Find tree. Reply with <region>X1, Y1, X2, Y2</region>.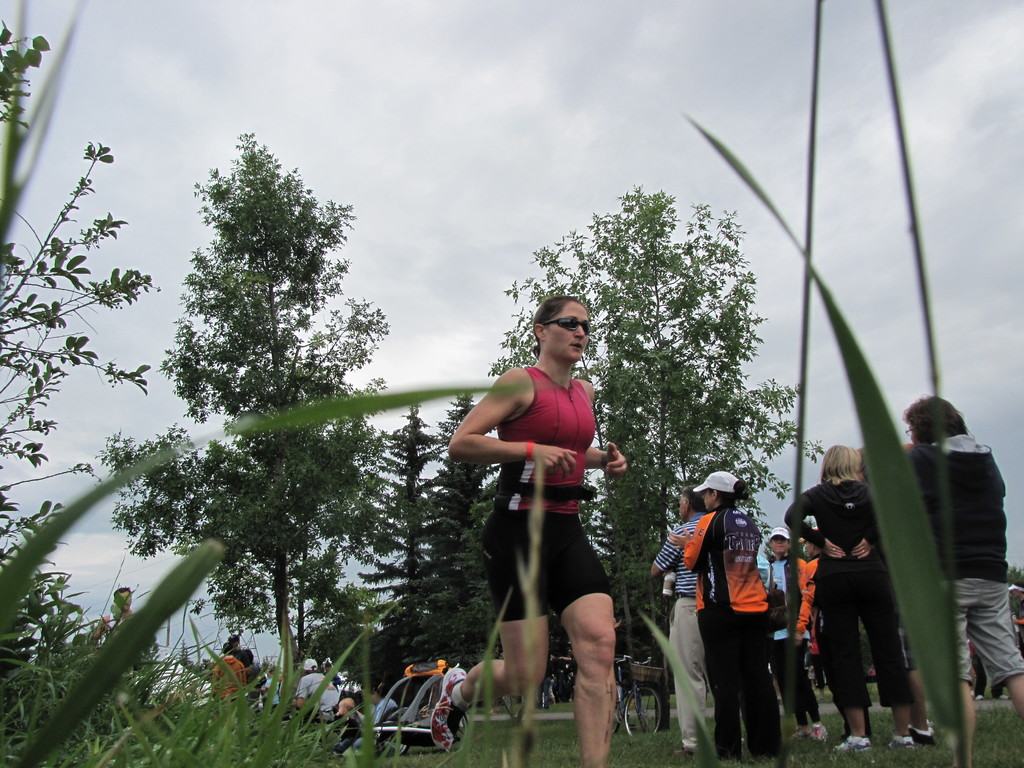
<region>319, 390, 580, 700</region>.
